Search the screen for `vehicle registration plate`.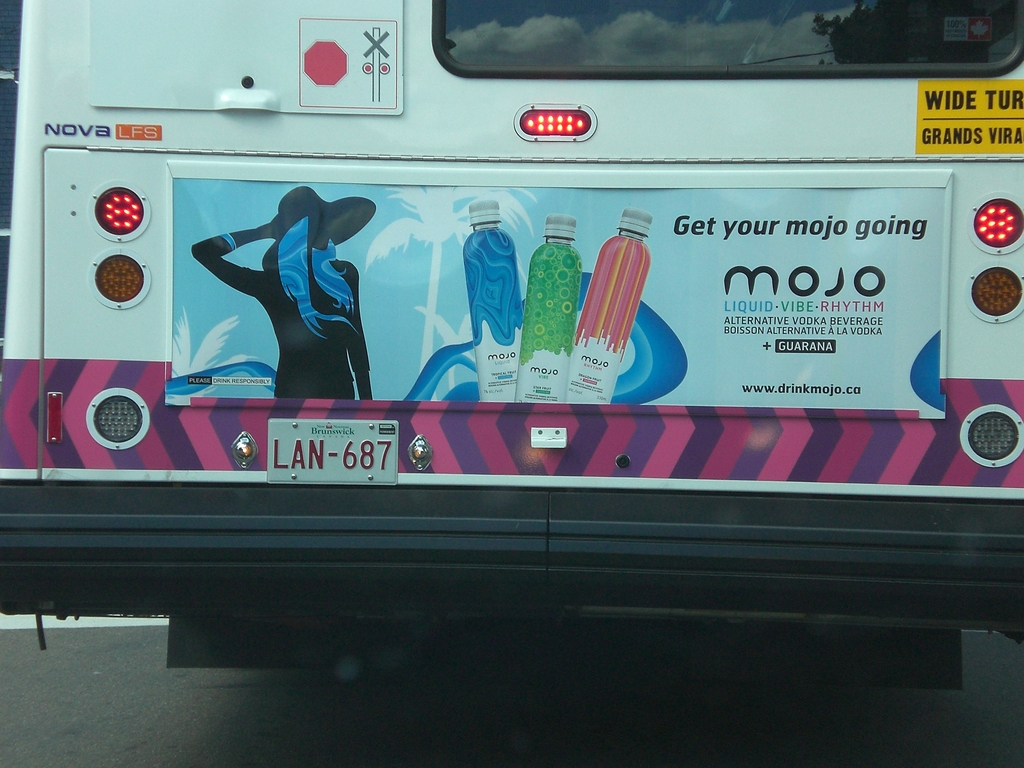
Found at {"left": 269, "top": 418, "right": 398, "bottom": 486}.
